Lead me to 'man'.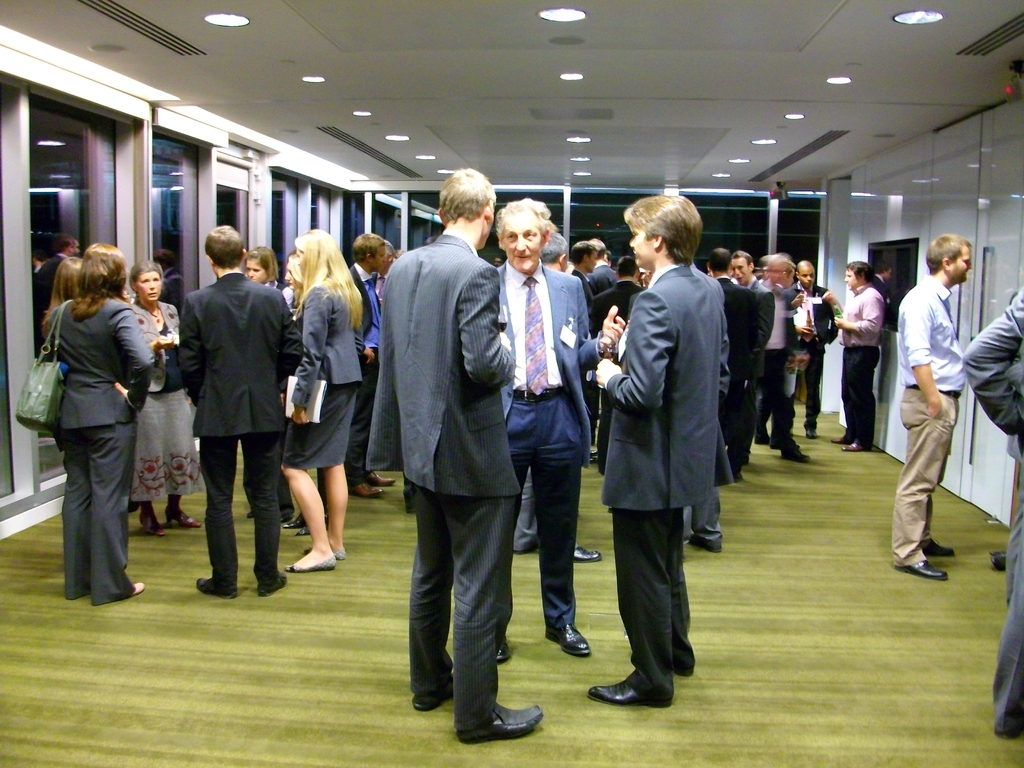
Lead to [719,246,781,382].
